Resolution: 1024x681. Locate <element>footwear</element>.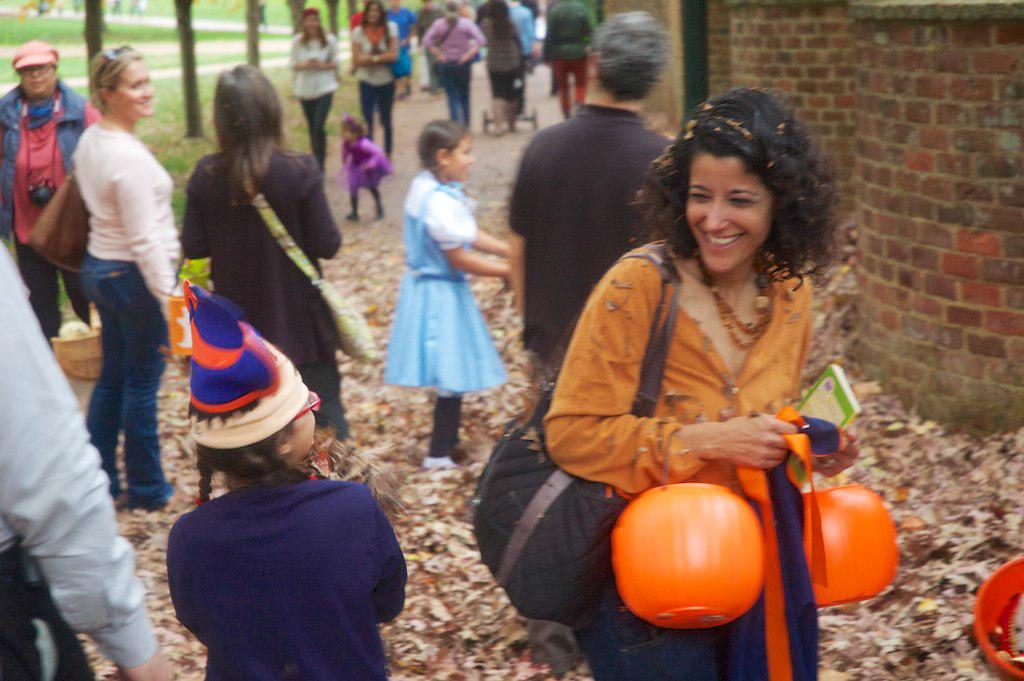
region(340, 214, 358, 223).
